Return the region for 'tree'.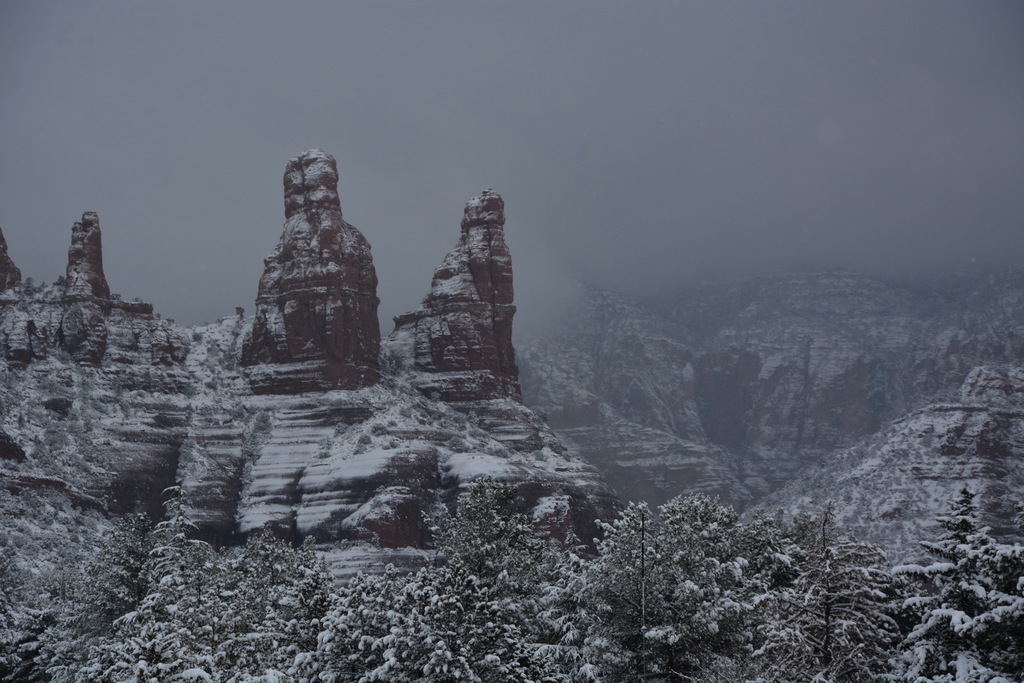
0 482 1023 682.
